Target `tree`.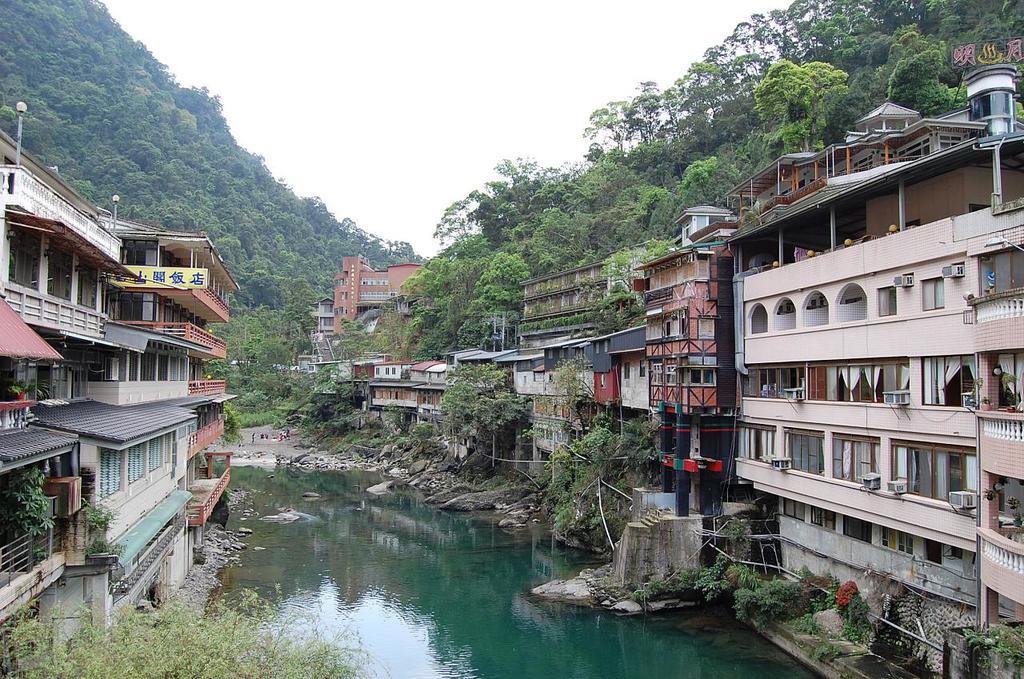
Target region: {"left": 684, "top": 154, "right": 726, "bottom": 209}.
